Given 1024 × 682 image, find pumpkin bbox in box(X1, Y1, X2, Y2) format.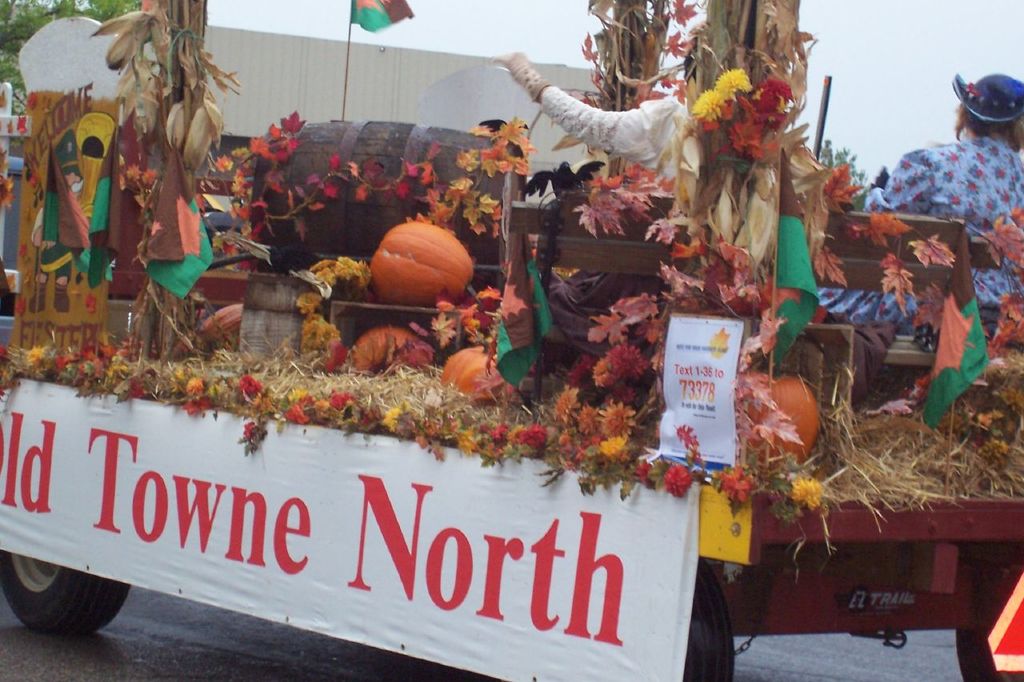
box(206, 303, 245, 355).
